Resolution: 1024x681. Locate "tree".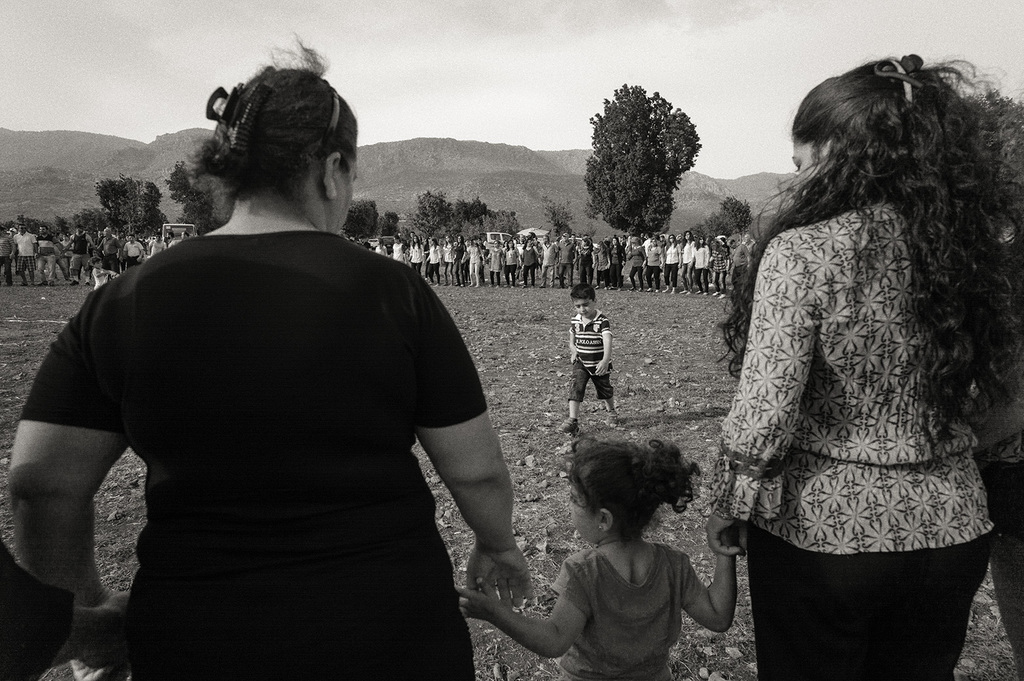
{"x1": 585, "y1": 78, "x2": 720, "y2": 254}.
